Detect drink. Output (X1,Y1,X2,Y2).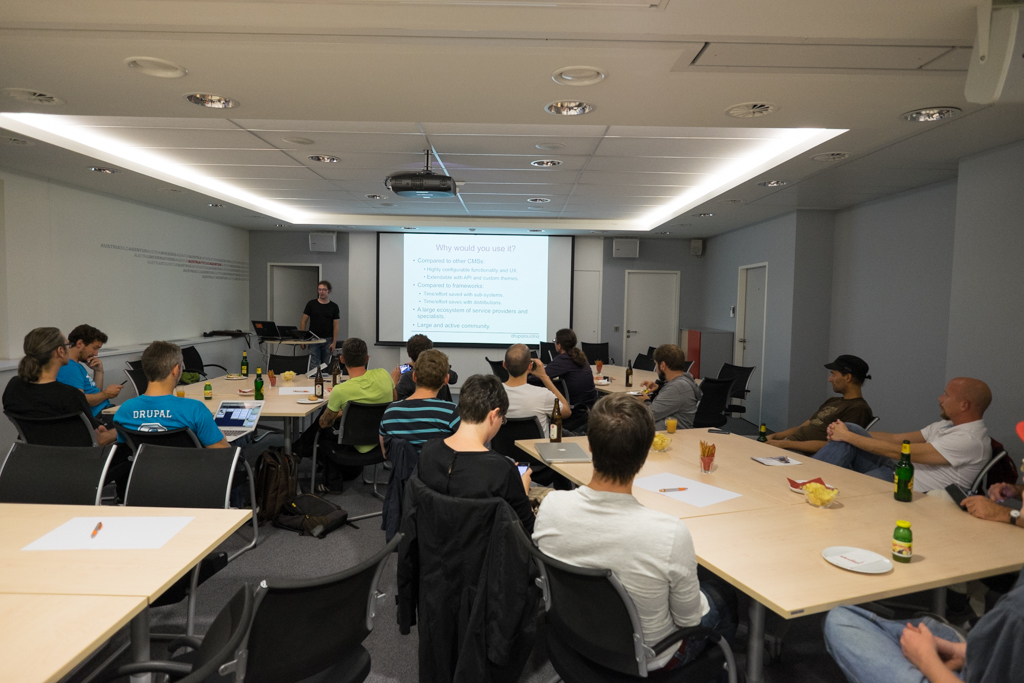
(551,401,561,442).
